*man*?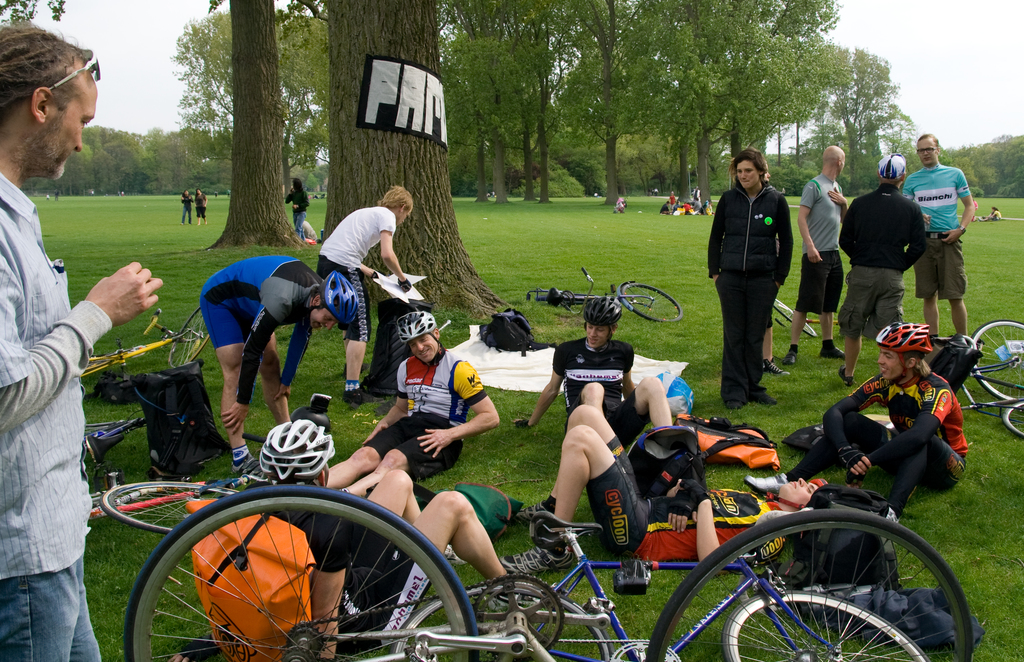
l=789, t=147, r=848, b=366
